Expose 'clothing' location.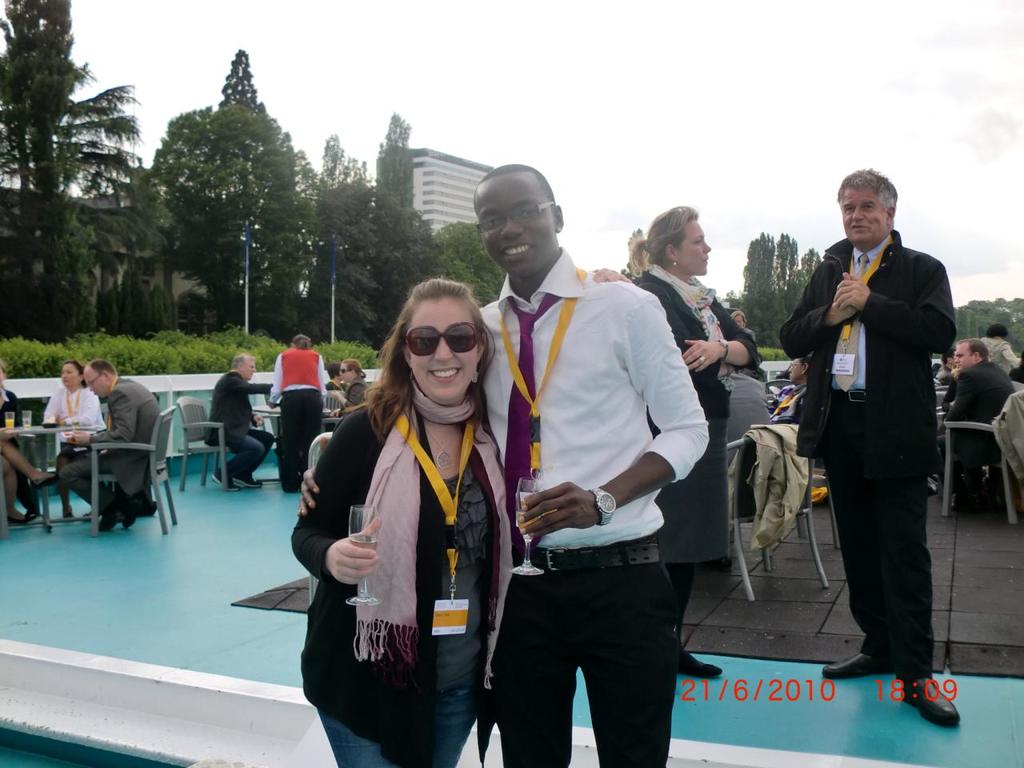
Exposed at (x1=70, y1=366, x2=170, y2=520).
